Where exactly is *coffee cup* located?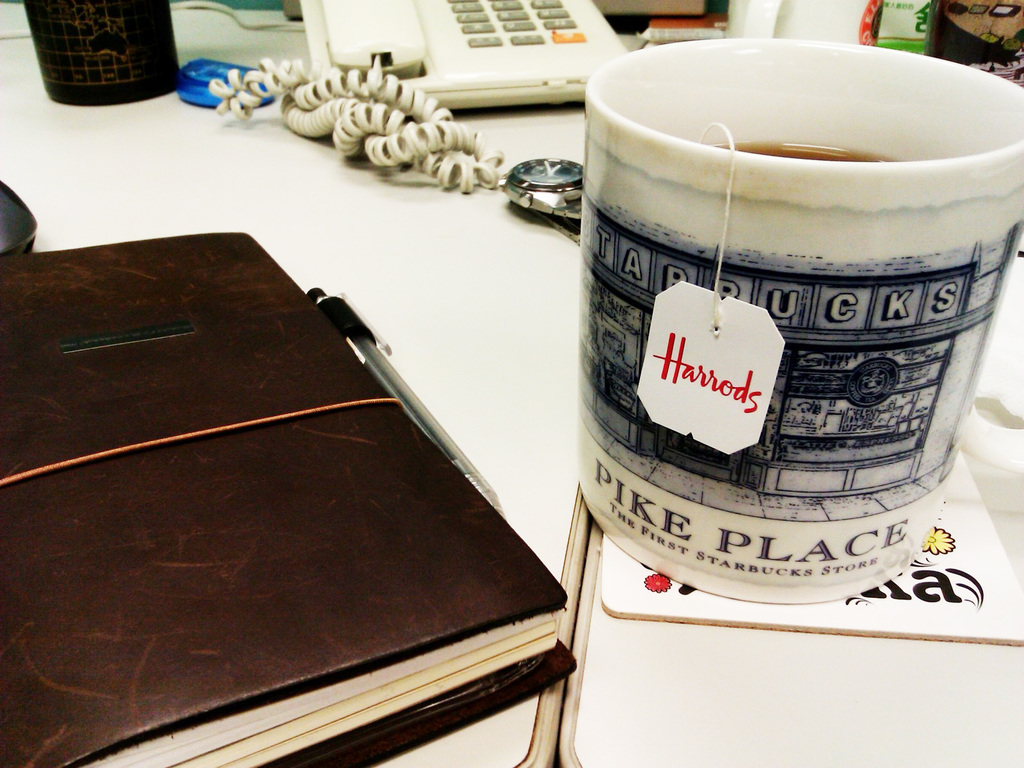
Its bounding box is bbox=[569, 36, 1023, 607].
